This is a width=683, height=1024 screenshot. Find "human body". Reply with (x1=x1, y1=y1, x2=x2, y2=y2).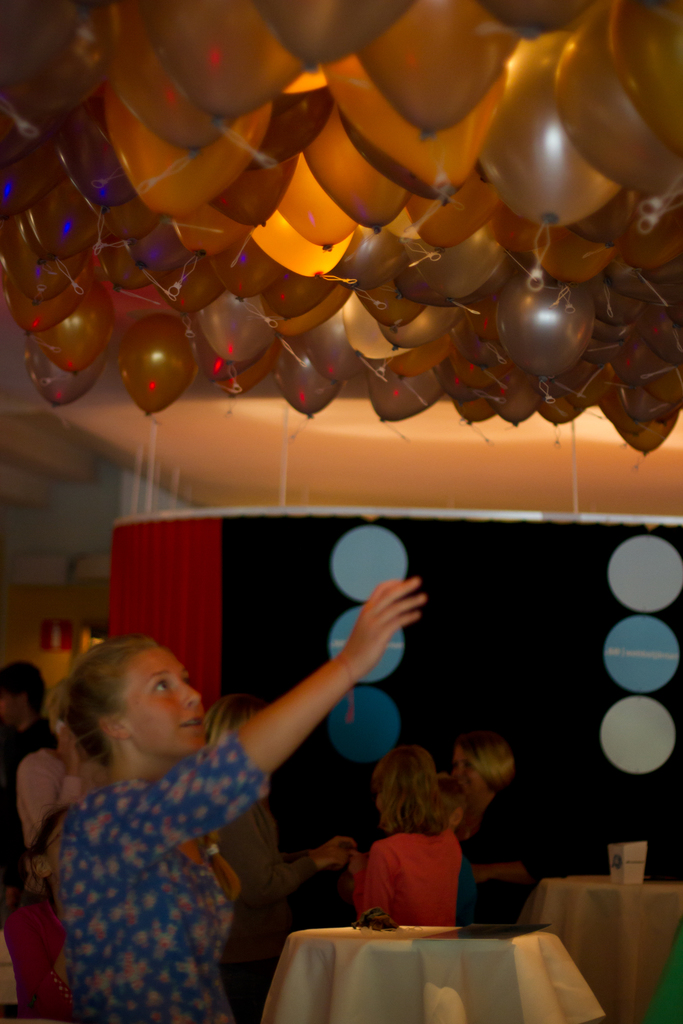
(x1=450, y1=829, x2=478, y2=920).
